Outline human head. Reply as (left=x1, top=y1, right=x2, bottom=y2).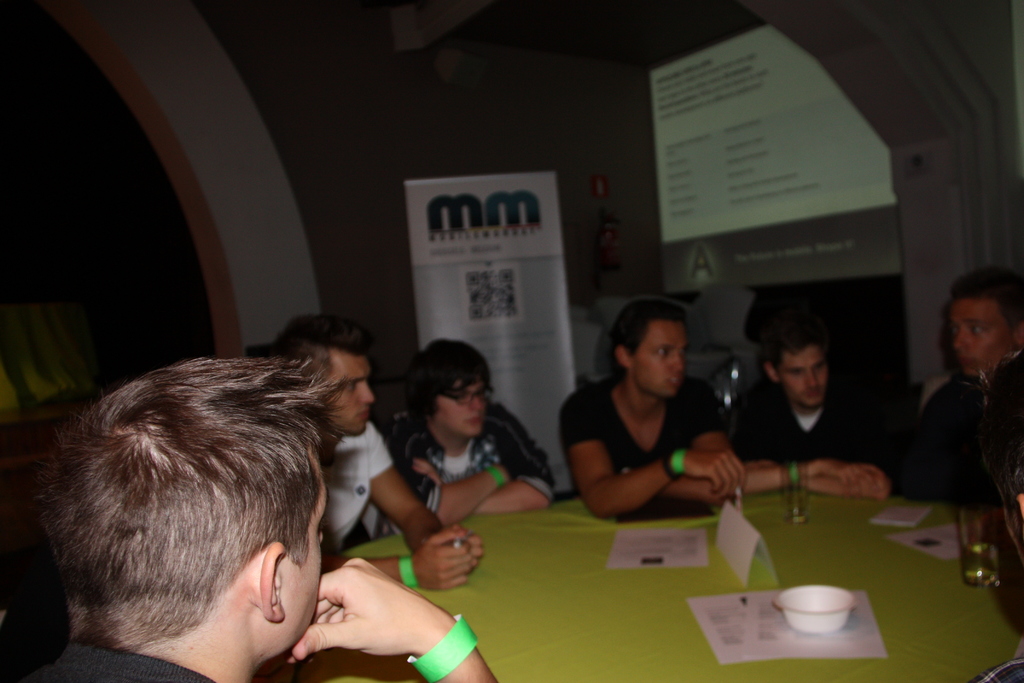
(left=617, top=294, right=689, bottom=397).
